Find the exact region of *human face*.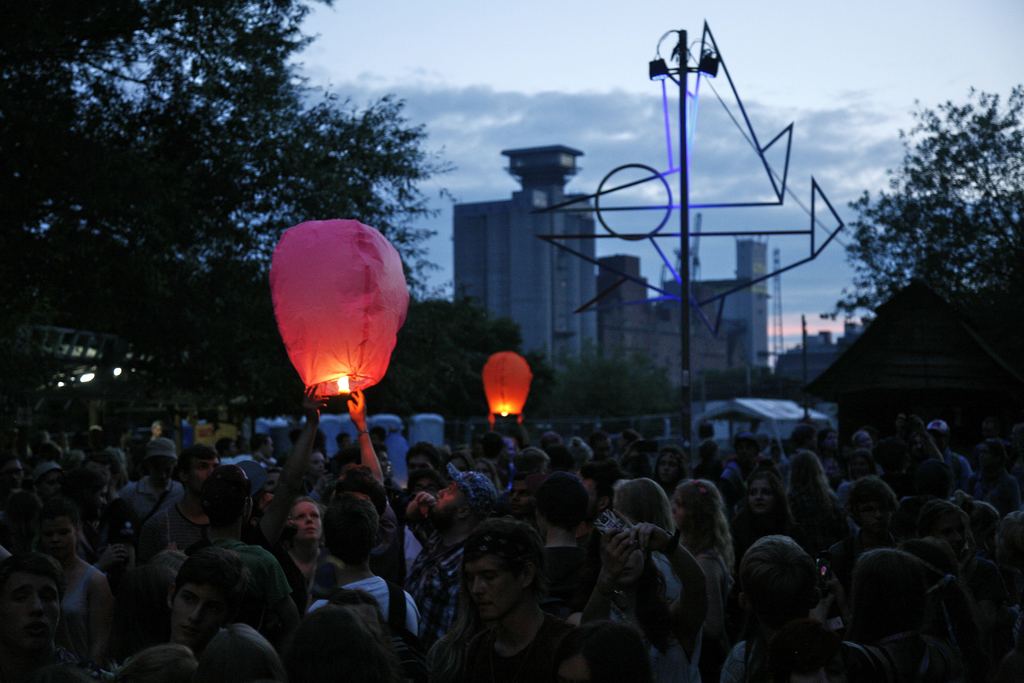
Exact region: x1=45, y1=518, x2=76, y2=557.
